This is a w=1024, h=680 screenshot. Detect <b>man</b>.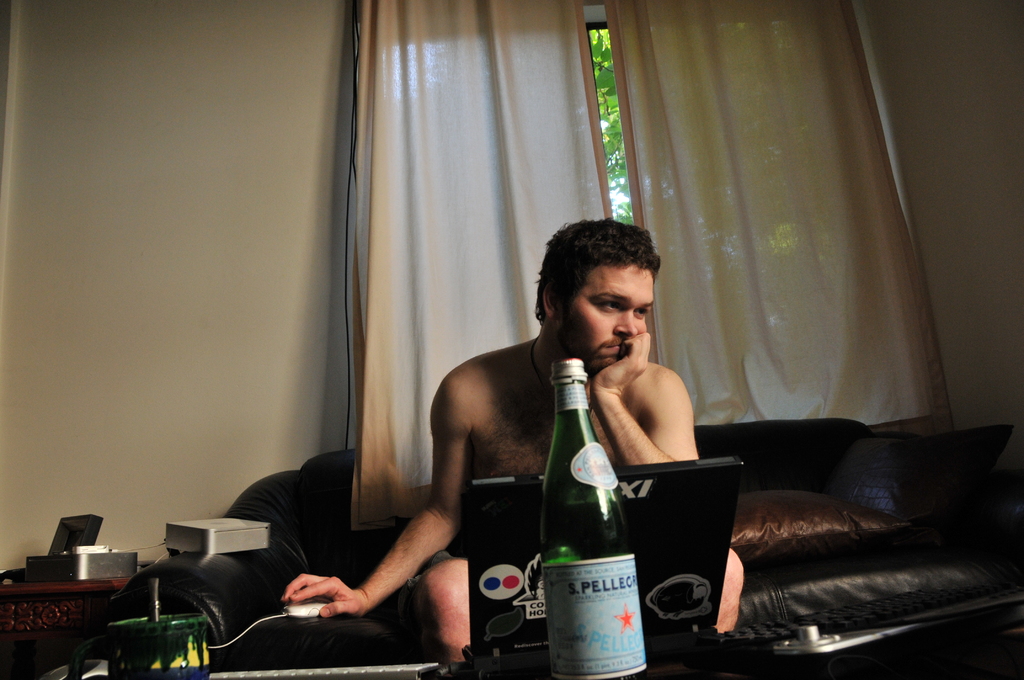
box(422, 216, 748, 604).
